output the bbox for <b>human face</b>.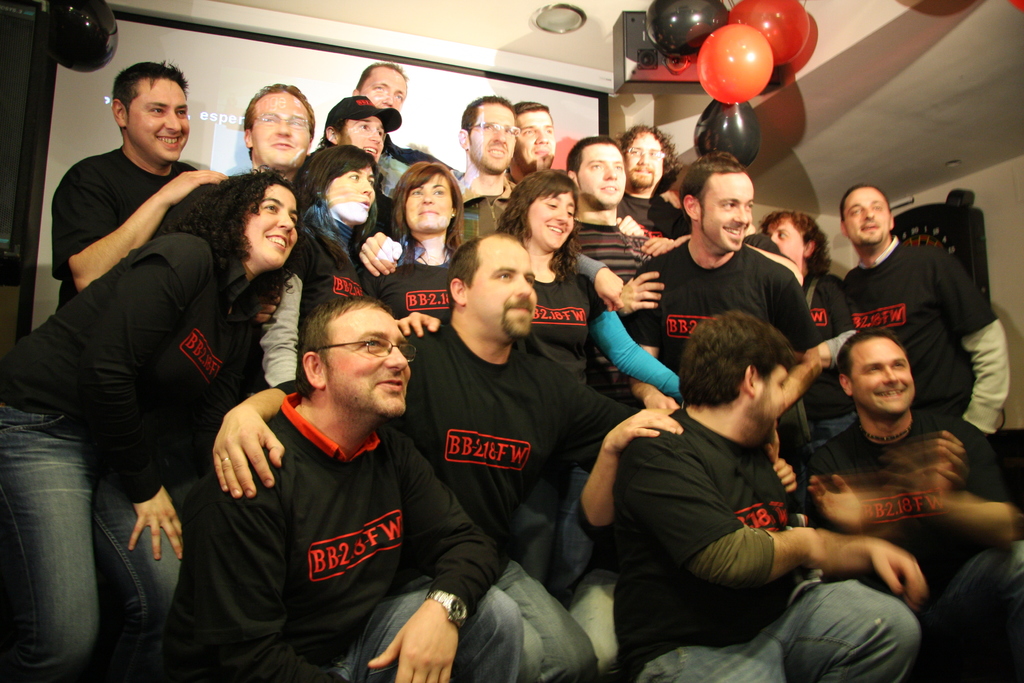
x1=529 y1=194 x2=576 y2=249.
